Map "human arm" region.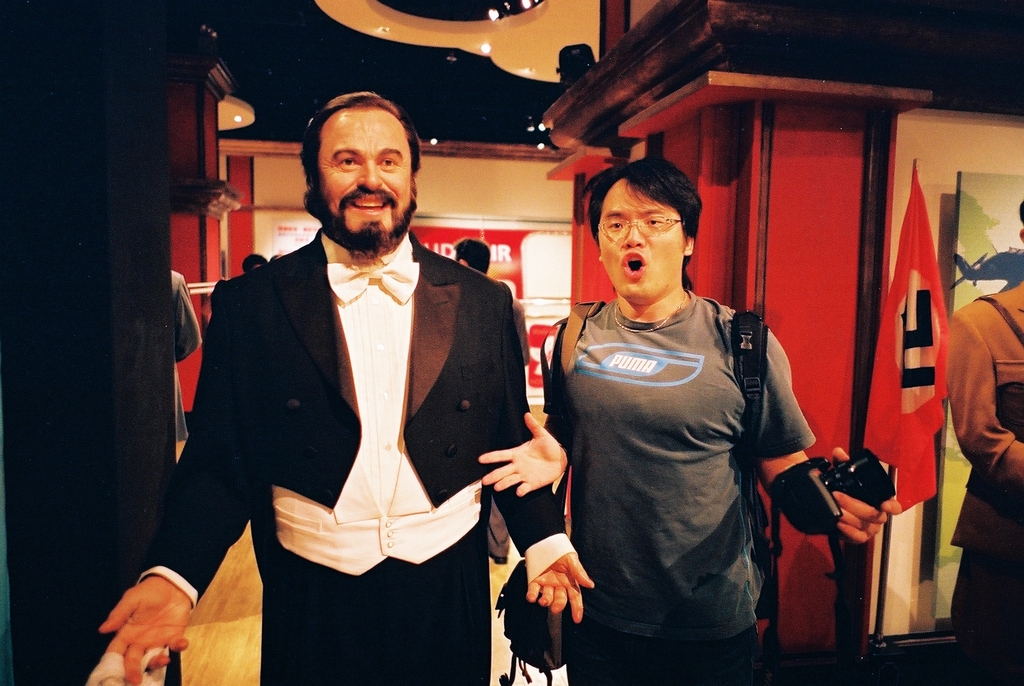
Mapped to (x1=936, y1=318, x2=1023, y2=482).
